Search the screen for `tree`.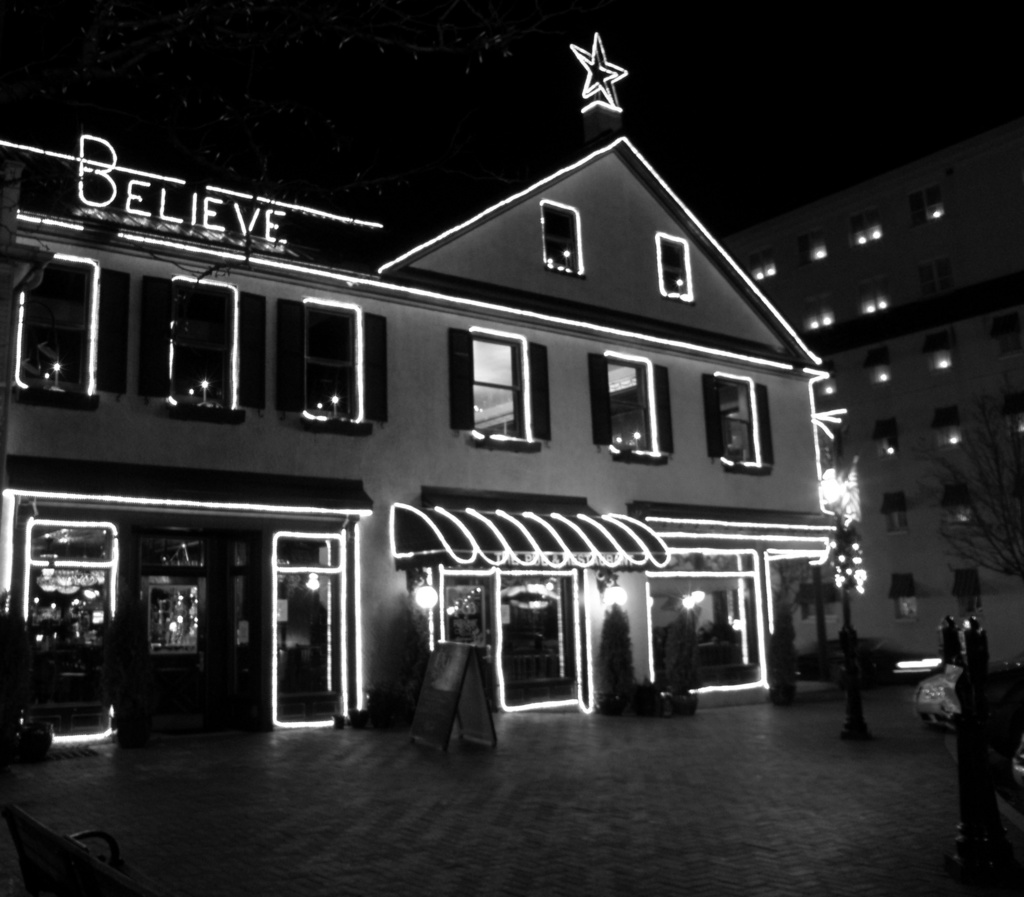
Found at left=931, top=393, right=1023, bottom=579.
